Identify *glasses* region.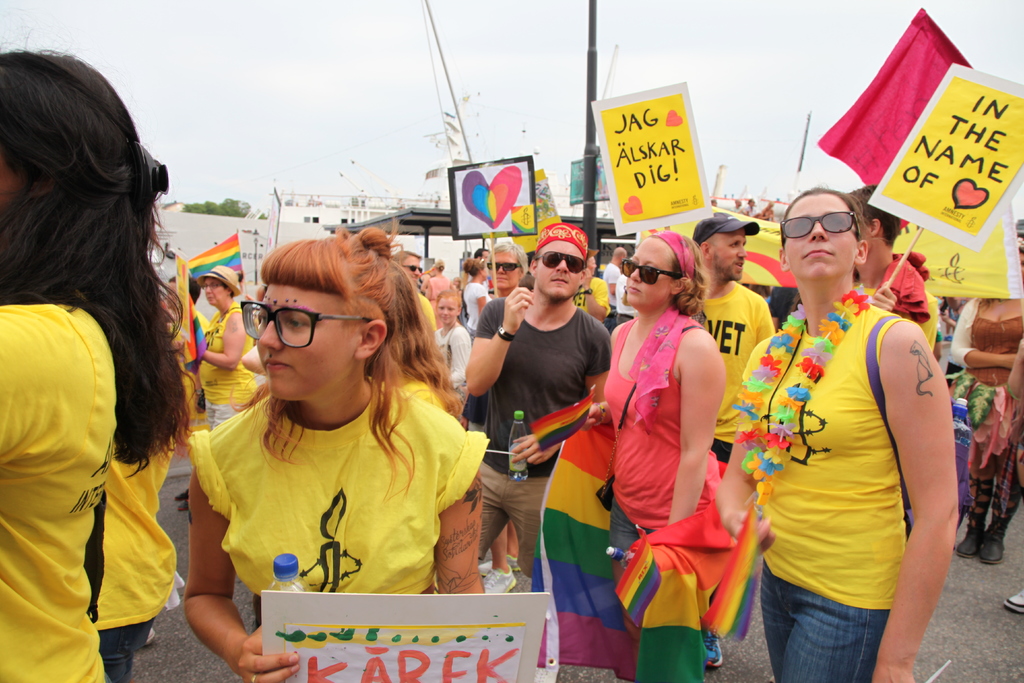
Region: {"left": 618, "top": 259, "right": 683, "bottom": 288}.
